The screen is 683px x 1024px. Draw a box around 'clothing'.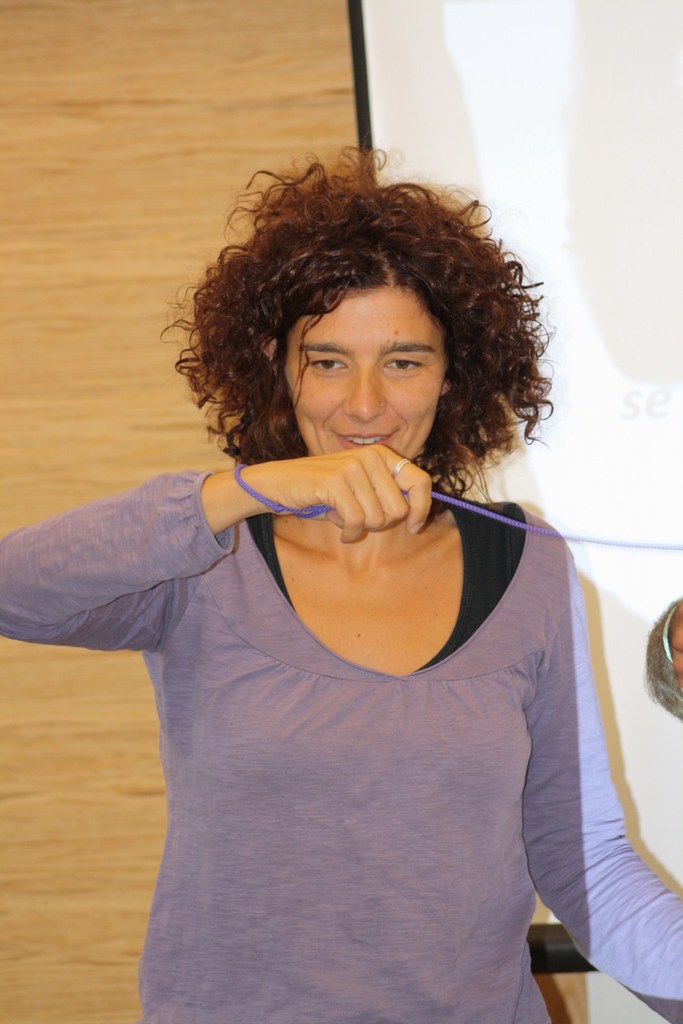
(0,505,682,1023).
